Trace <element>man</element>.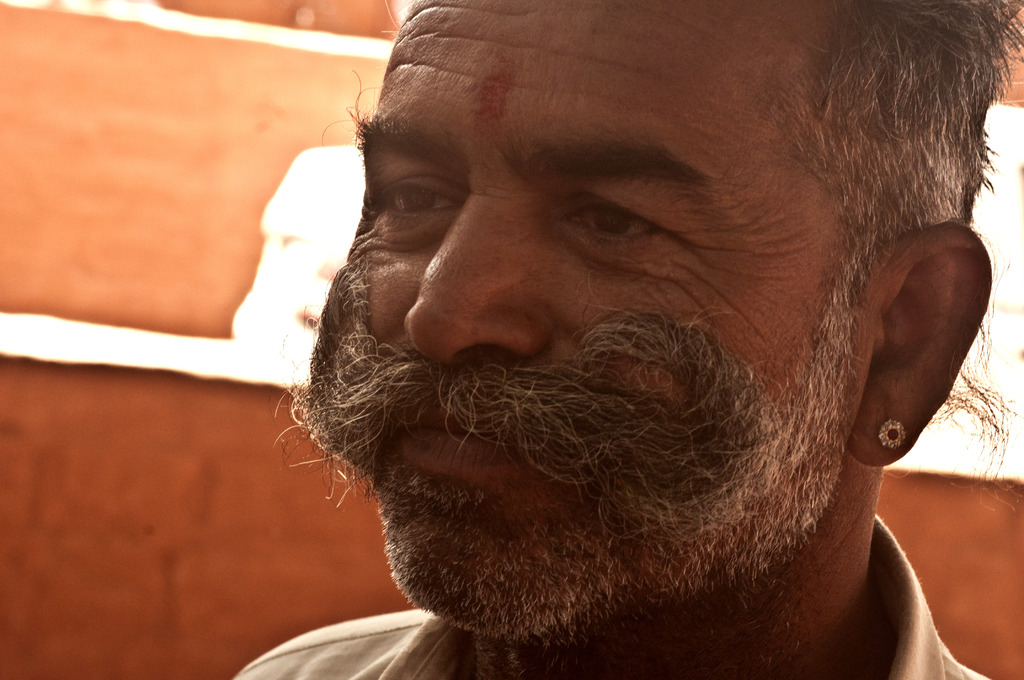
Traced to box(200, 0, 1023, 676).
